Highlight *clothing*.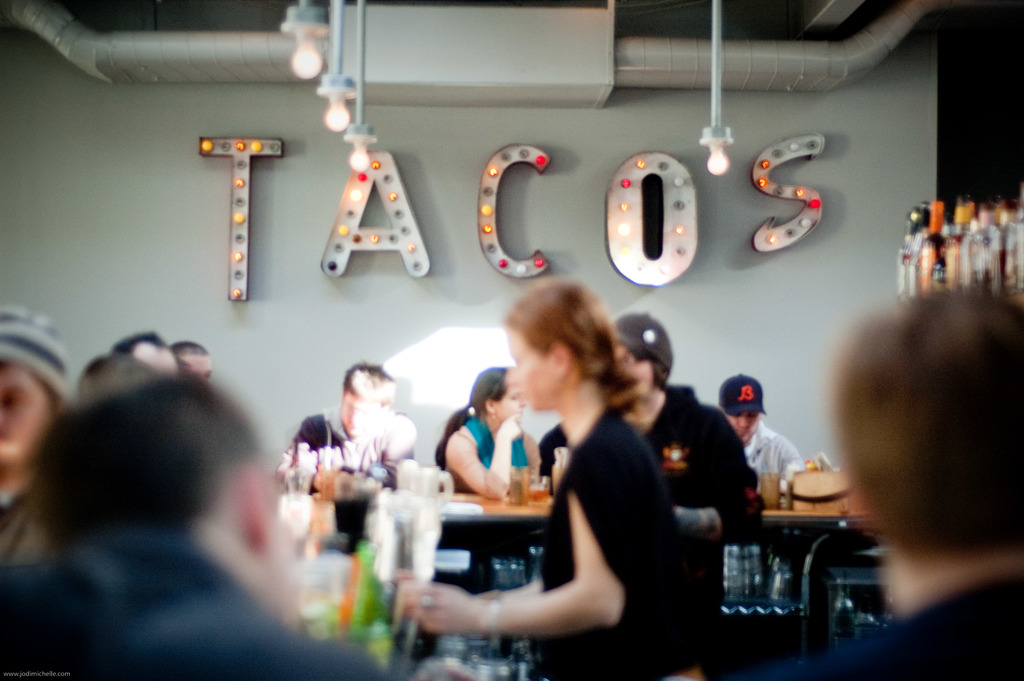
Highlighted region: bbox(575, 374, 762, 628).
